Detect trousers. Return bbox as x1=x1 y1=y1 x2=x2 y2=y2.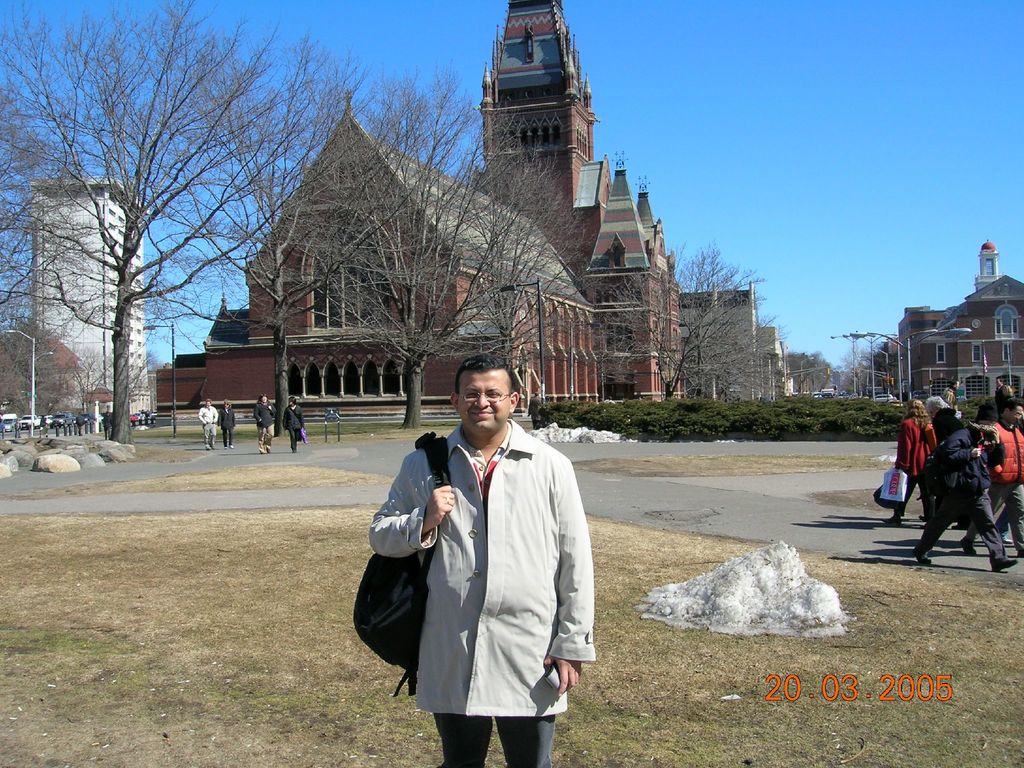
x1=964 y1=479 x2=1023 y2=550.
